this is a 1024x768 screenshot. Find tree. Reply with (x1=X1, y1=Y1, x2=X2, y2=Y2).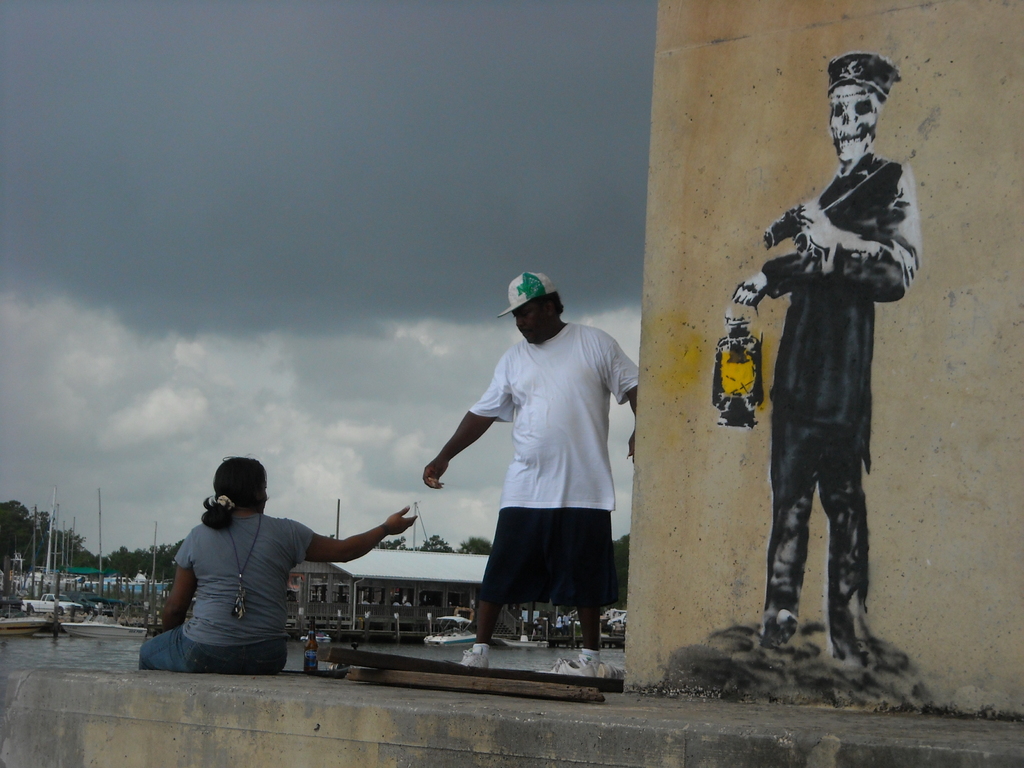
(x1=377, y1=535, x2=405, y2=550).
